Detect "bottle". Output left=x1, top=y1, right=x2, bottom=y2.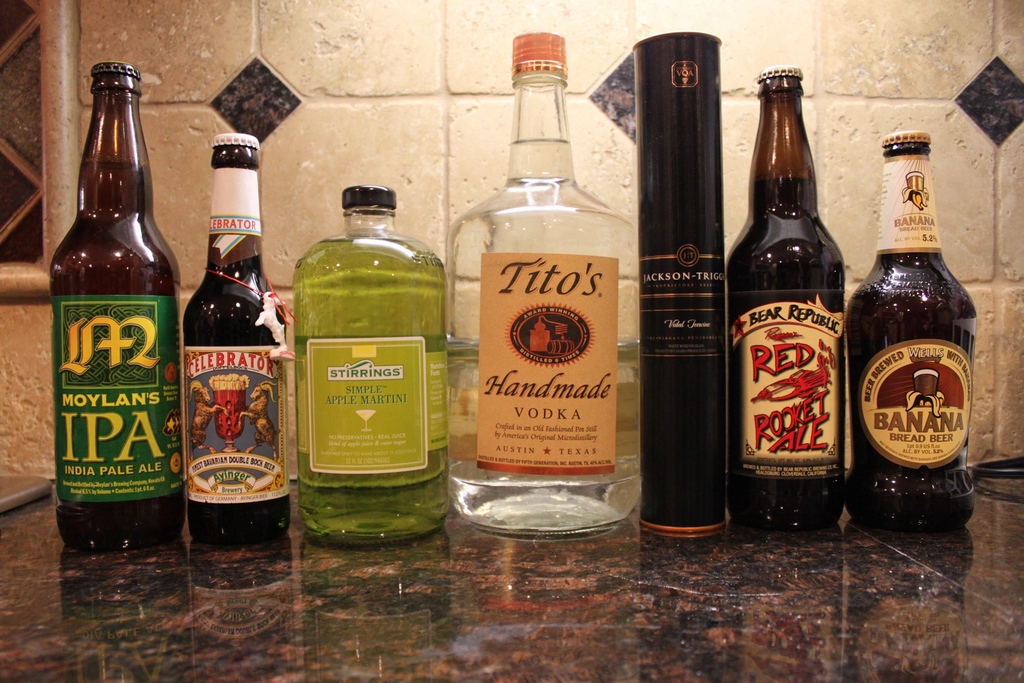
left=52, top=60, right=182, bottom=554.
